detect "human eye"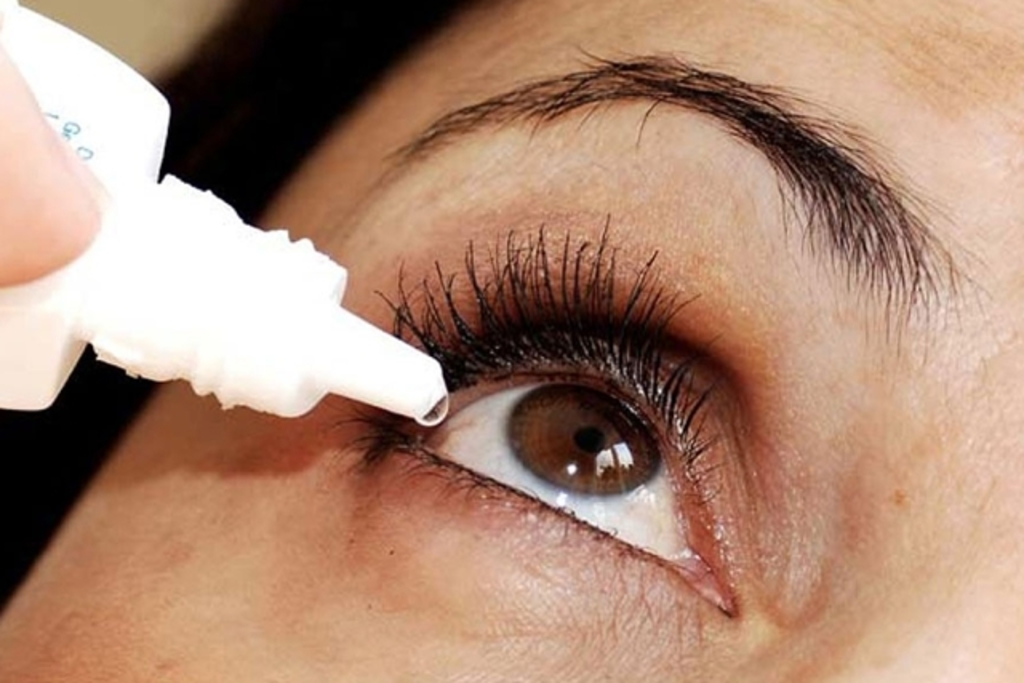
rect(310, 208, 790, 646)
